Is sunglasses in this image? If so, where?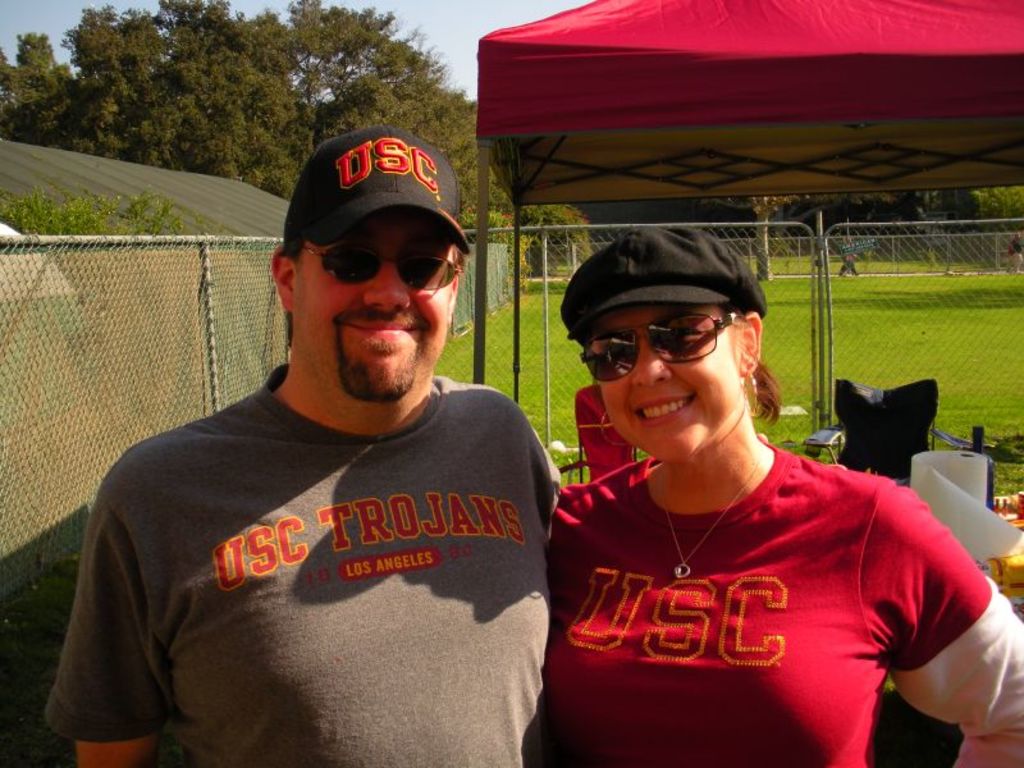
Yes, at BBox(301, 244, 462, 294).
